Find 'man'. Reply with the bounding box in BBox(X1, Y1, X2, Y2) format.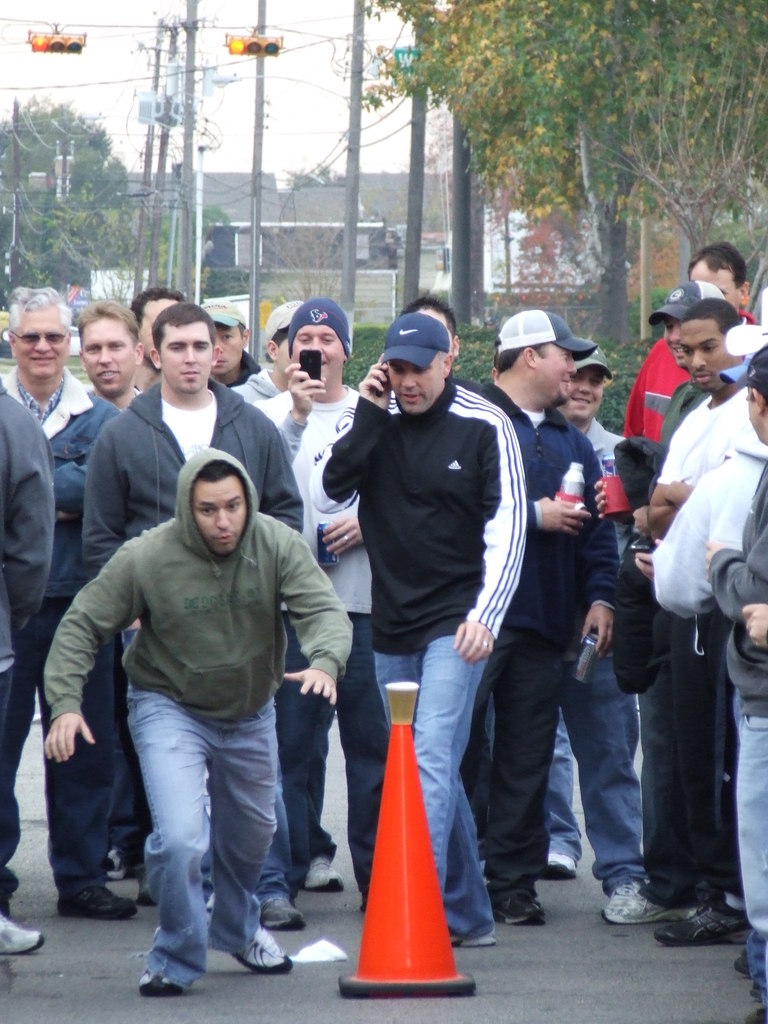
BBox(392, 288, 490, 398).
